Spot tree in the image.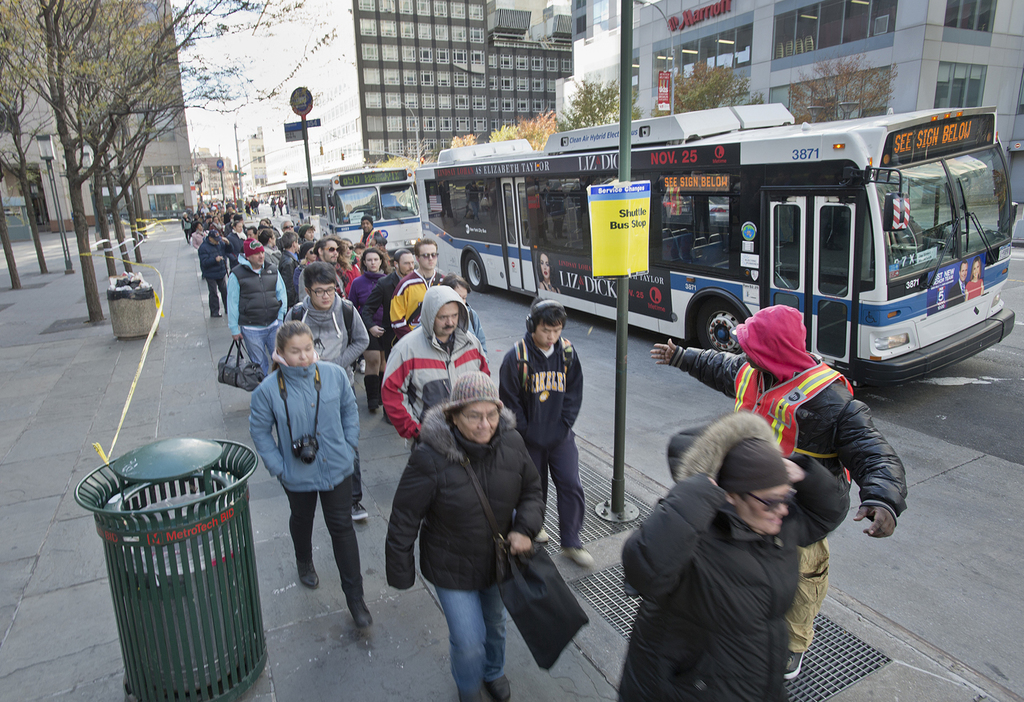
tree found at crop(450, 135, 481, 149).
